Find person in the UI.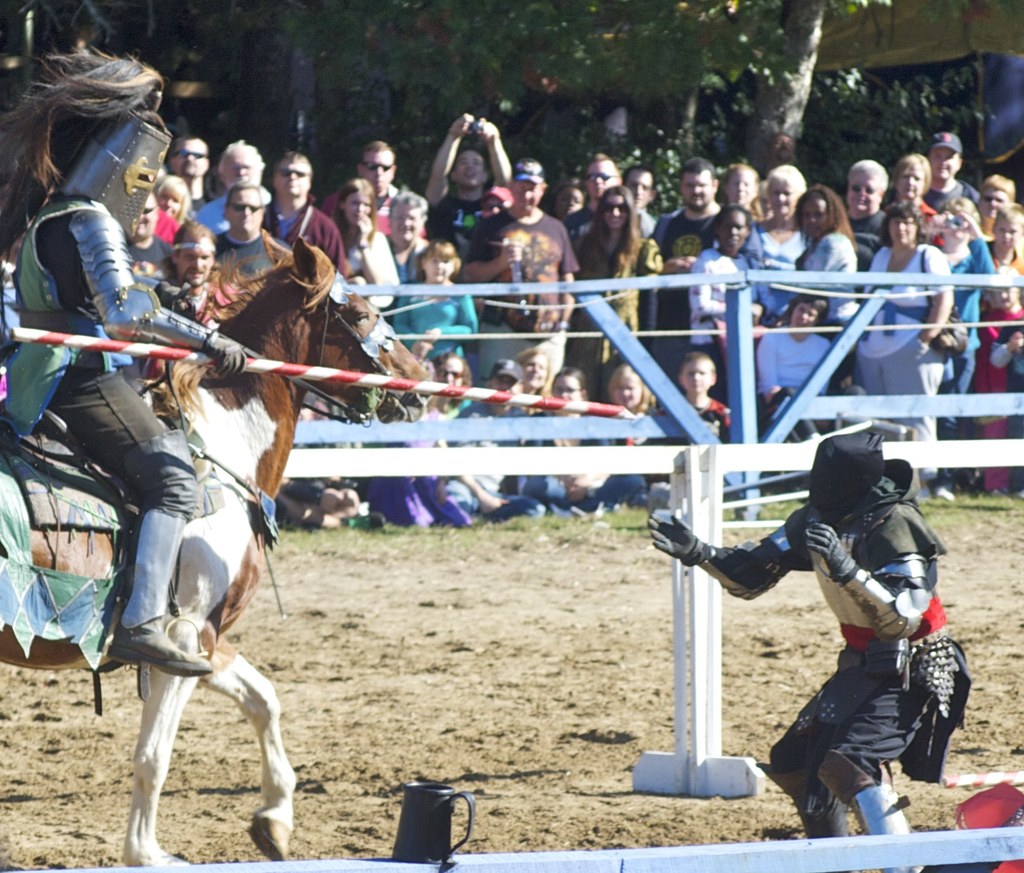
UI element at Rect(641, 424, 964, 872).
